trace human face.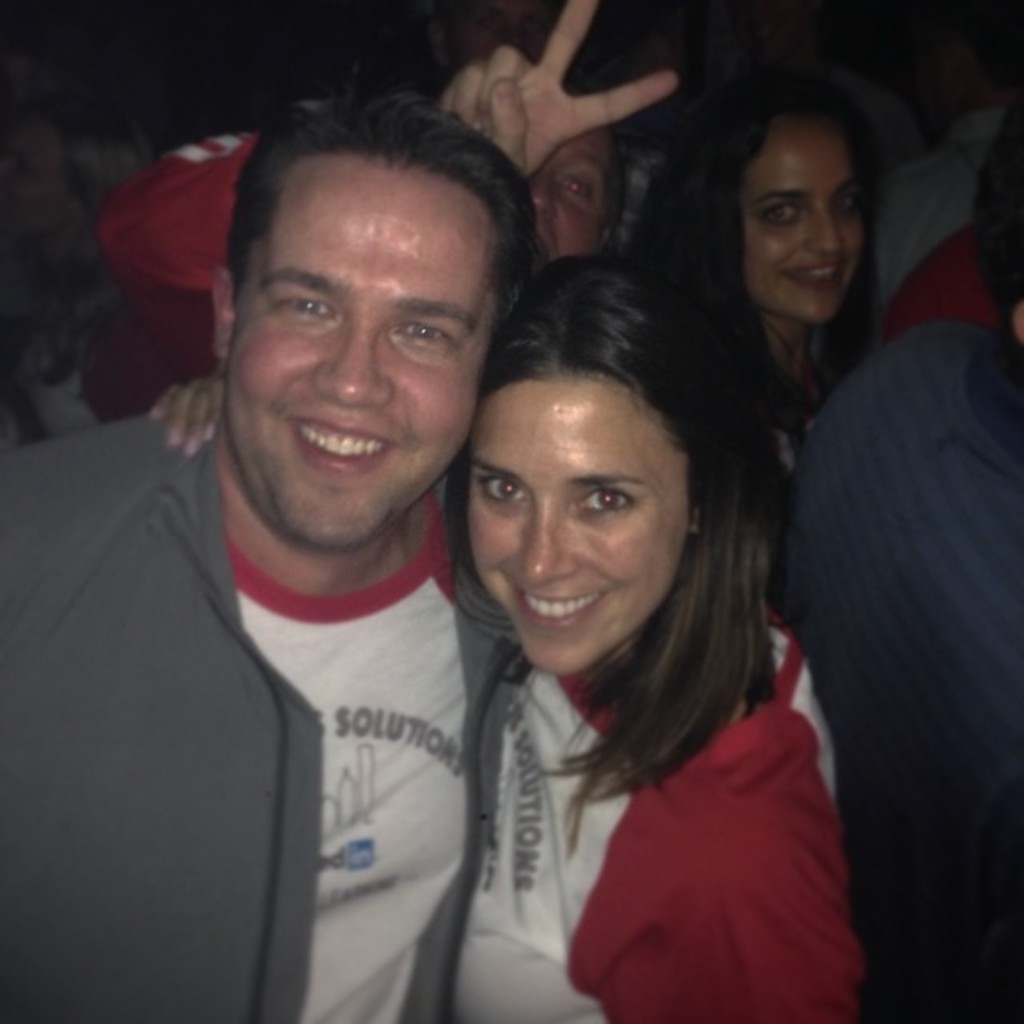
Traced to box=[464, 379, 688, 675].
